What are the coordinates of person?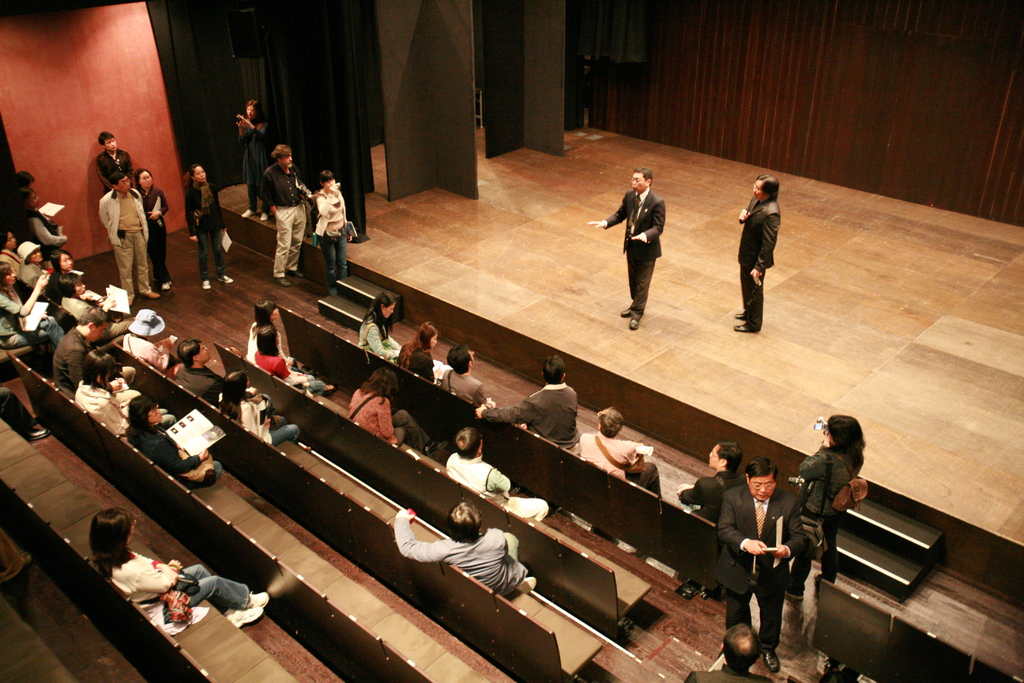
(left=101, top=169, right=163, bottom=304).
